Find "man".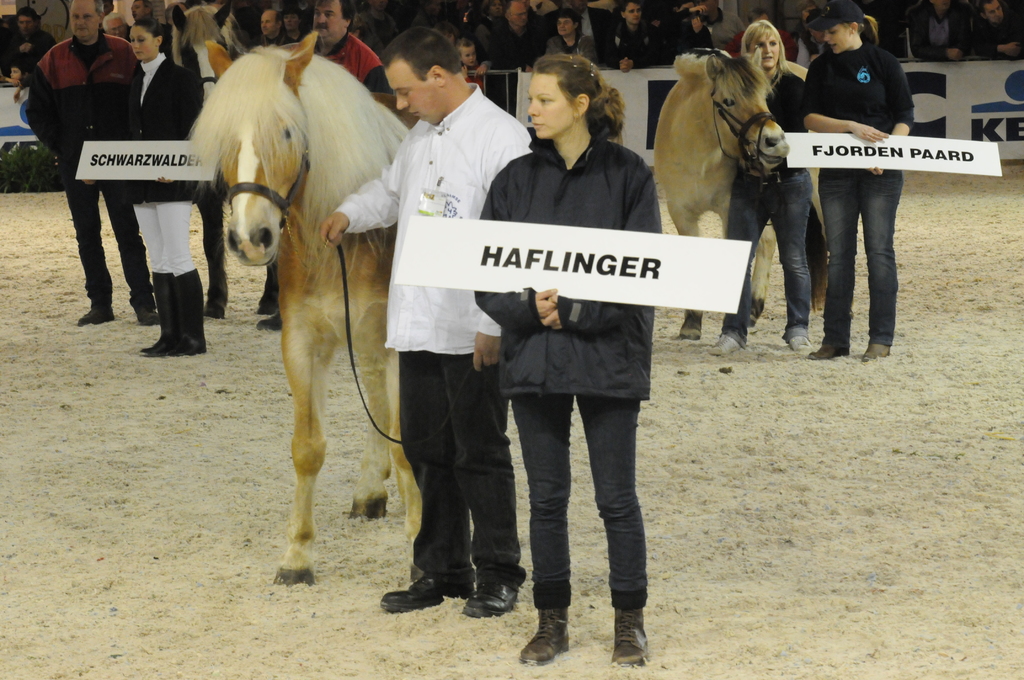
x1=902 y1=0 x2=971 y2=67.
